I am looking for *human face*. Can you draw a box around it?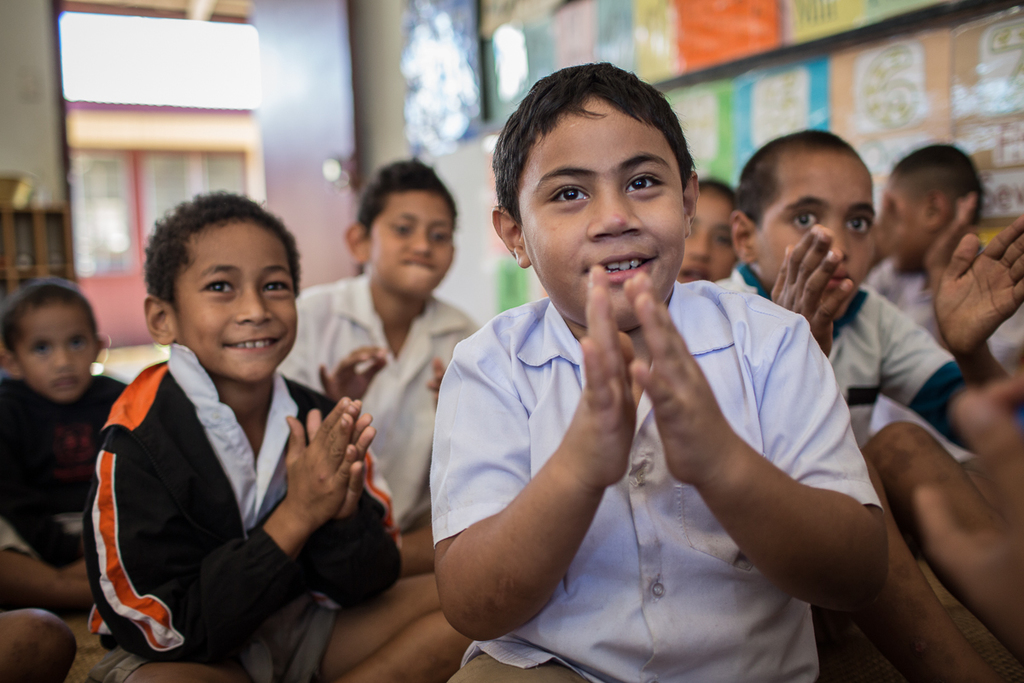
Sure, the bounding box is left=753, top=155, right=878, bottom=318.
